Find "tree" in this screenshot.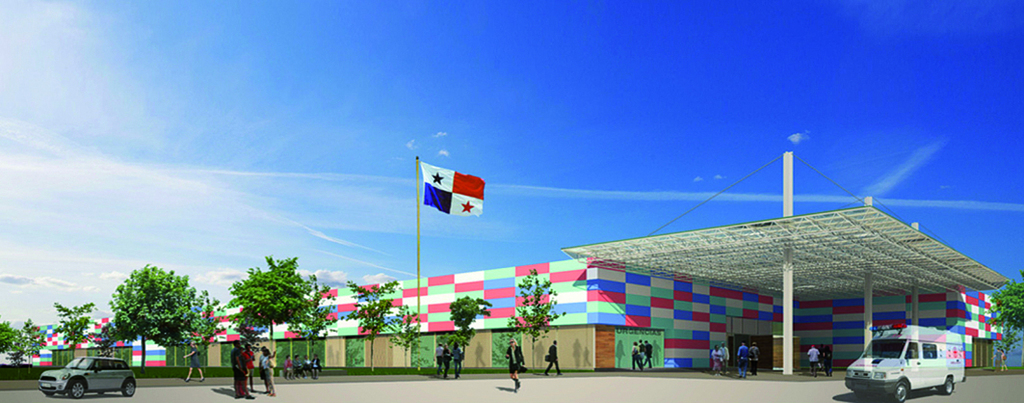
The bounding box for "tree" is box(302, 275, 339, 381).
